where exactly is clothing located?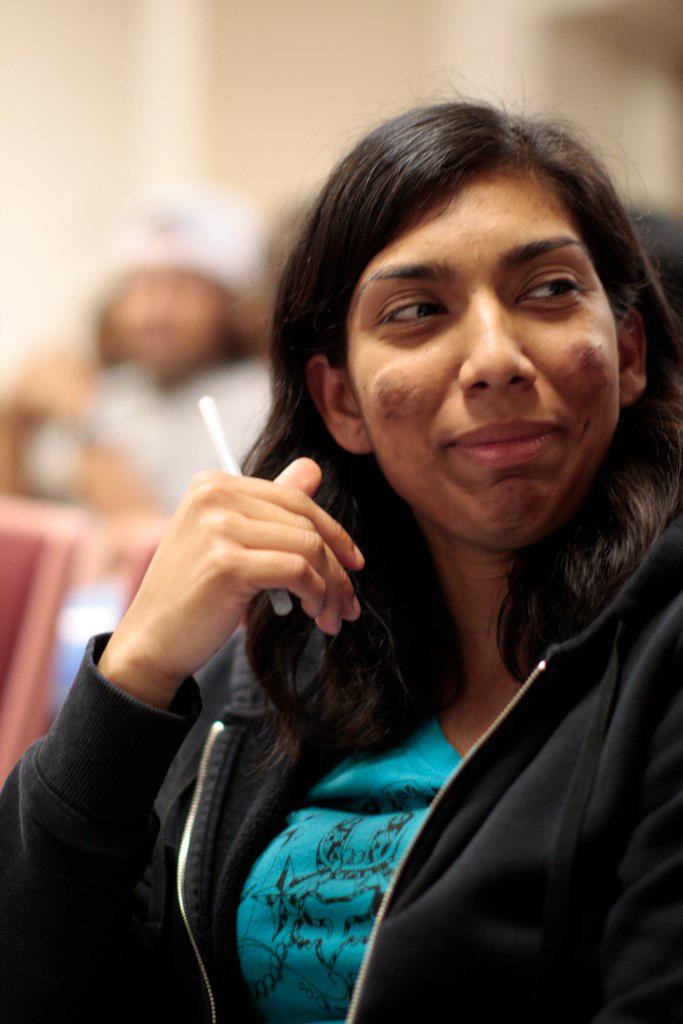
Its bounding box is 0:515:682:1020.
